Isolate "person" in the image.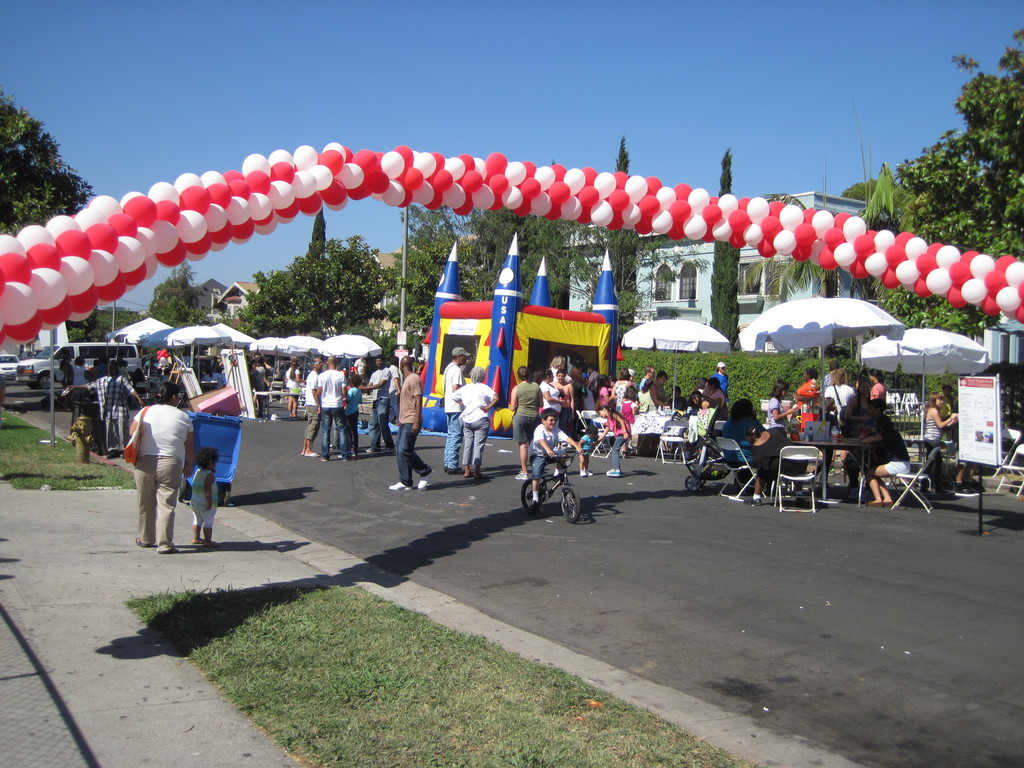
Isolated region: detection(823, 368, 856, 420).
